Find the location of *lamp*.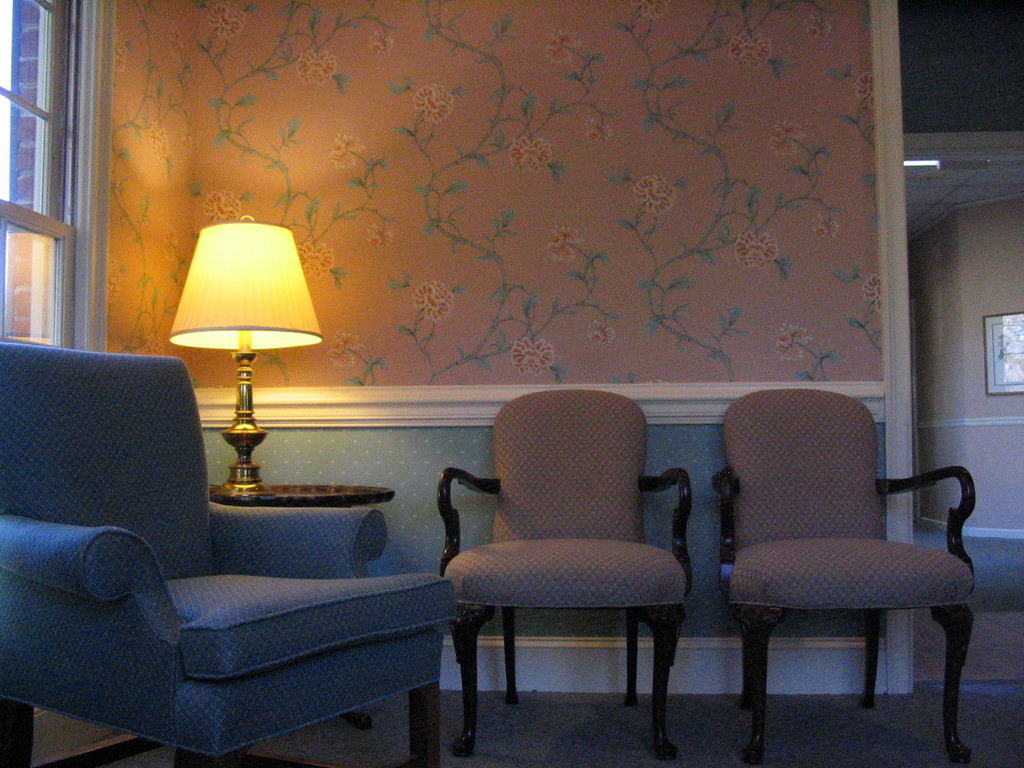
Location: bbox=(161, 225, 325, 504).
